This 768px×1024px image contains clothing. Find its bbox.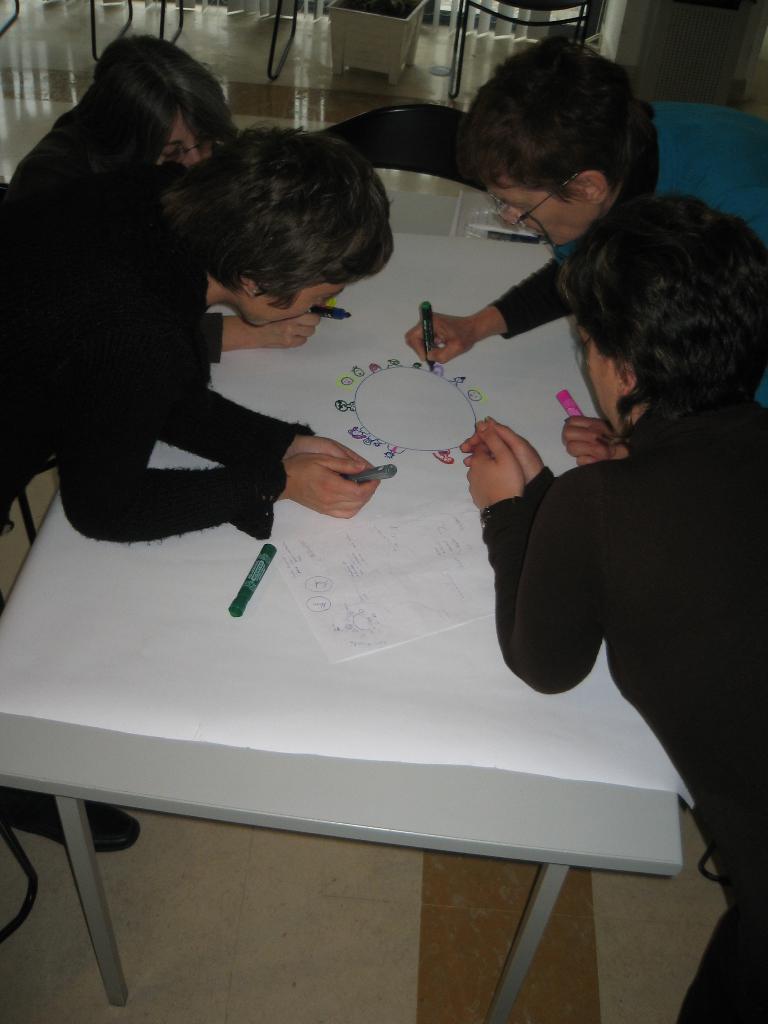
(x1=0, y1=97, x2=127, y2=266).
